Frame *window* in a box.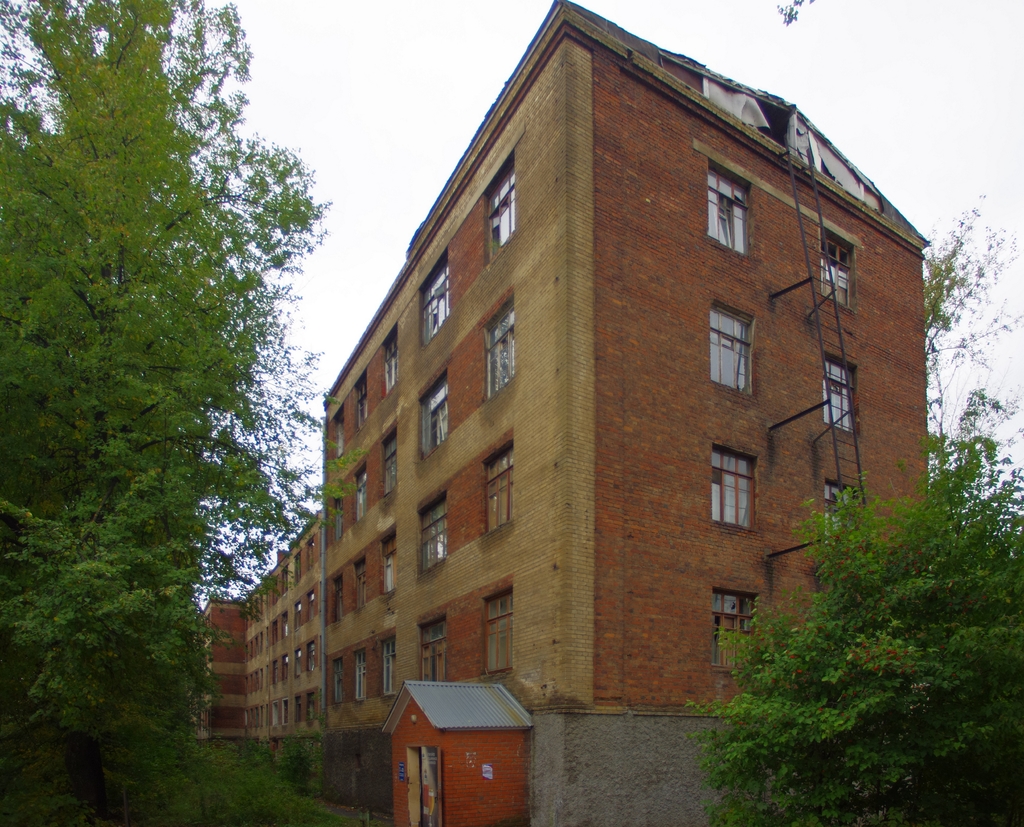
rect(420, 257, 448, 344).
